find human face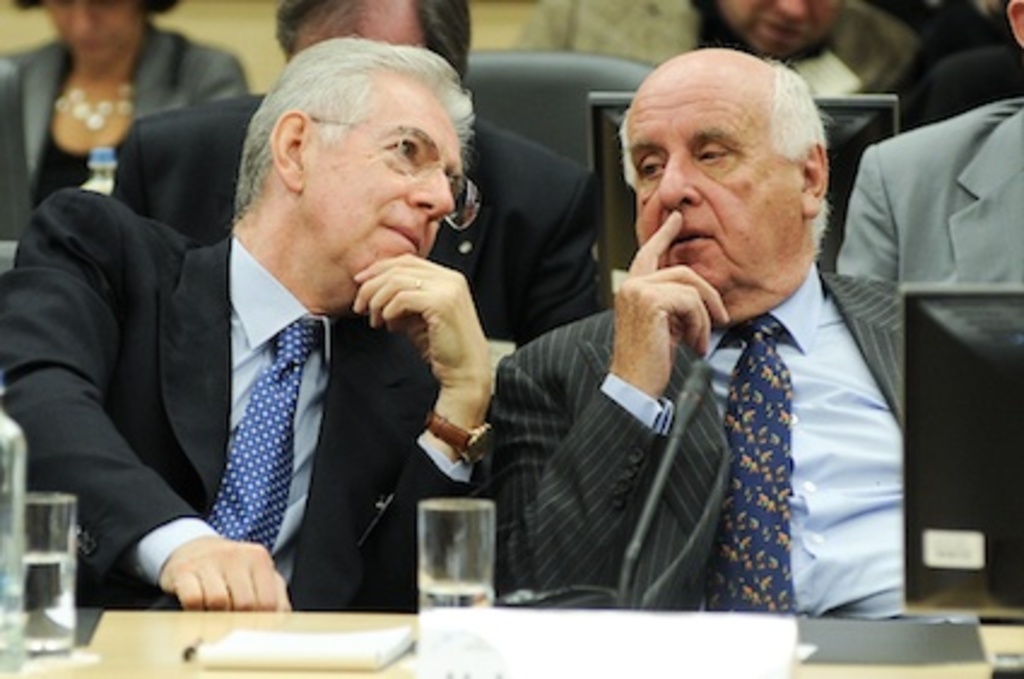
<box>299,84,463,284</box>
